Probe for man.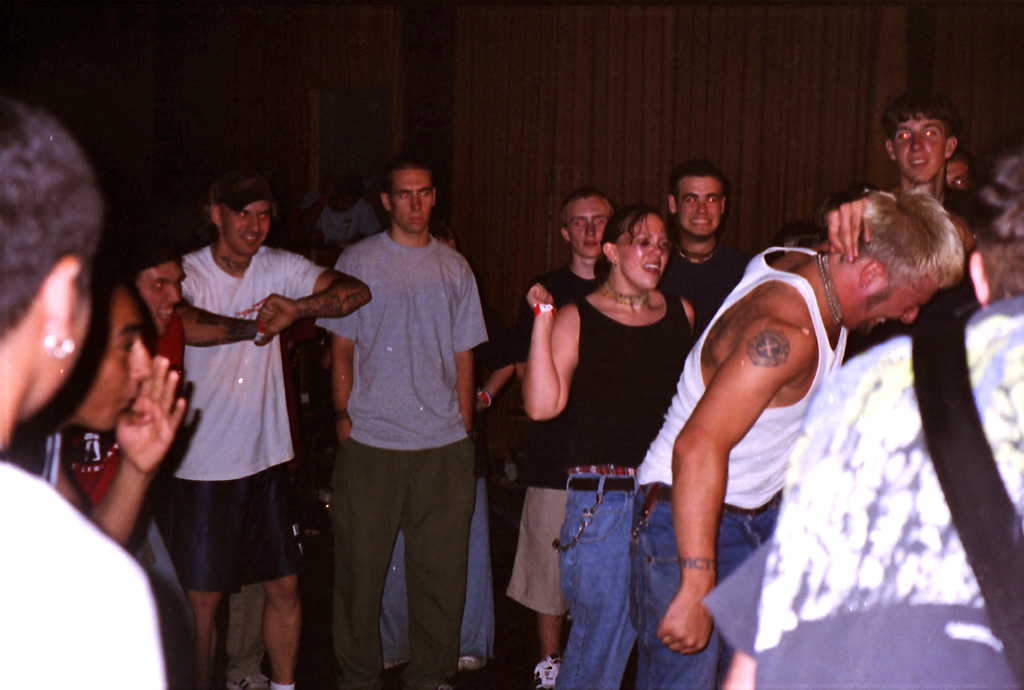
Probe result: [x1=60, y1=248, x2=186, y2=514].
